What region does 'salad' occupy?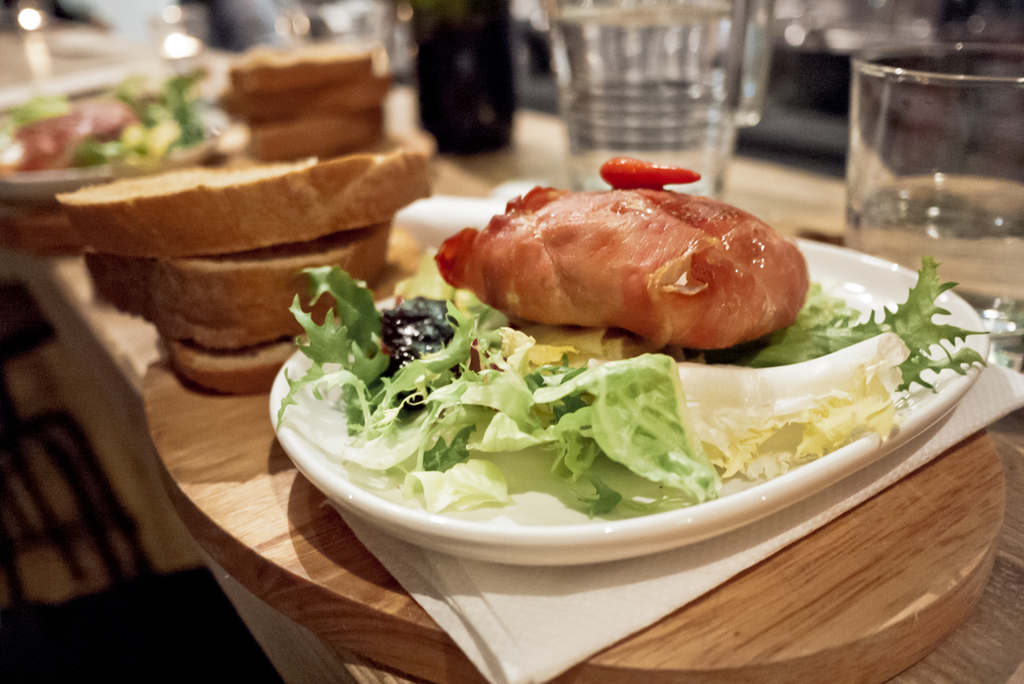
(left=1, top=71, right=265, bottom=168).
